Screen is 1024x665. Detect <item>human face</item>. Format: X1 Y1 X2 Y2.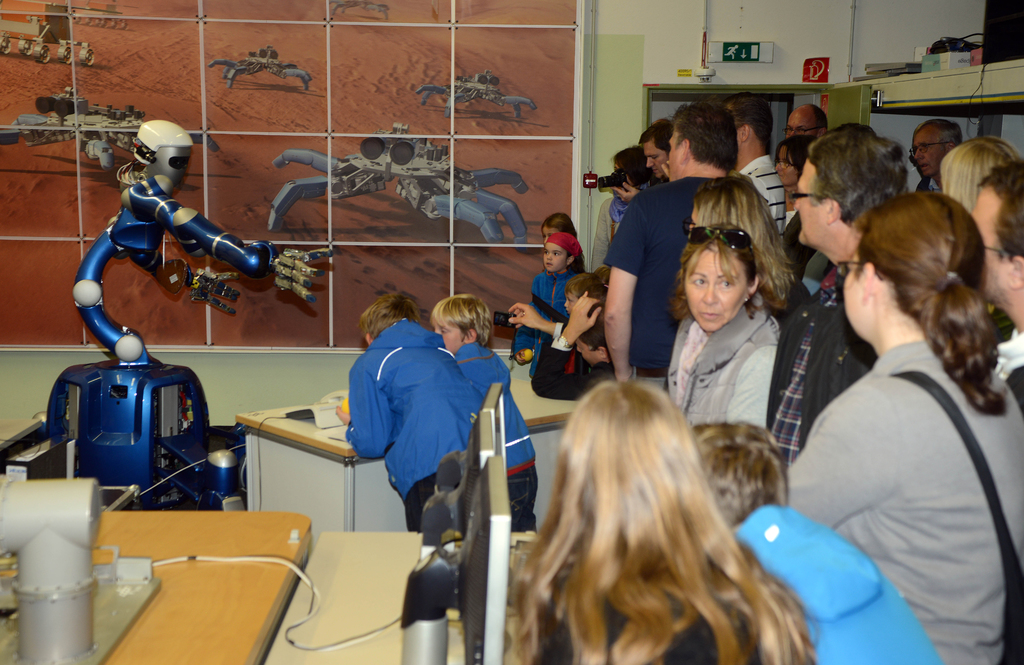
786 113 819 134.
